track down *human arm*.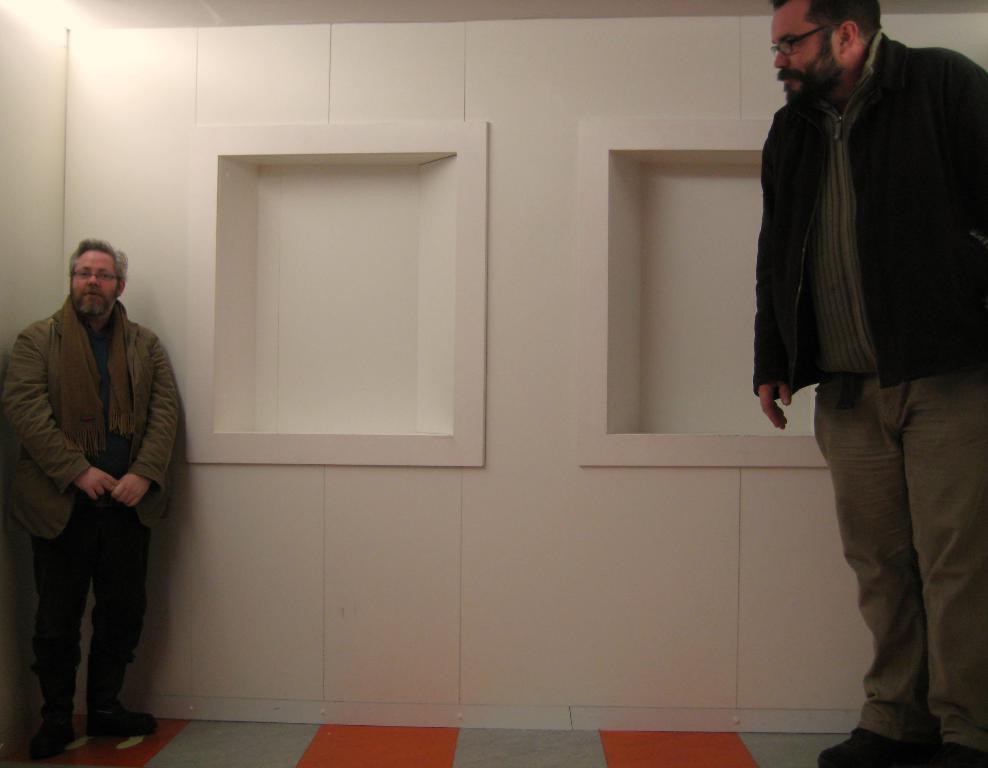
Tracked to [0,333,127,500].
